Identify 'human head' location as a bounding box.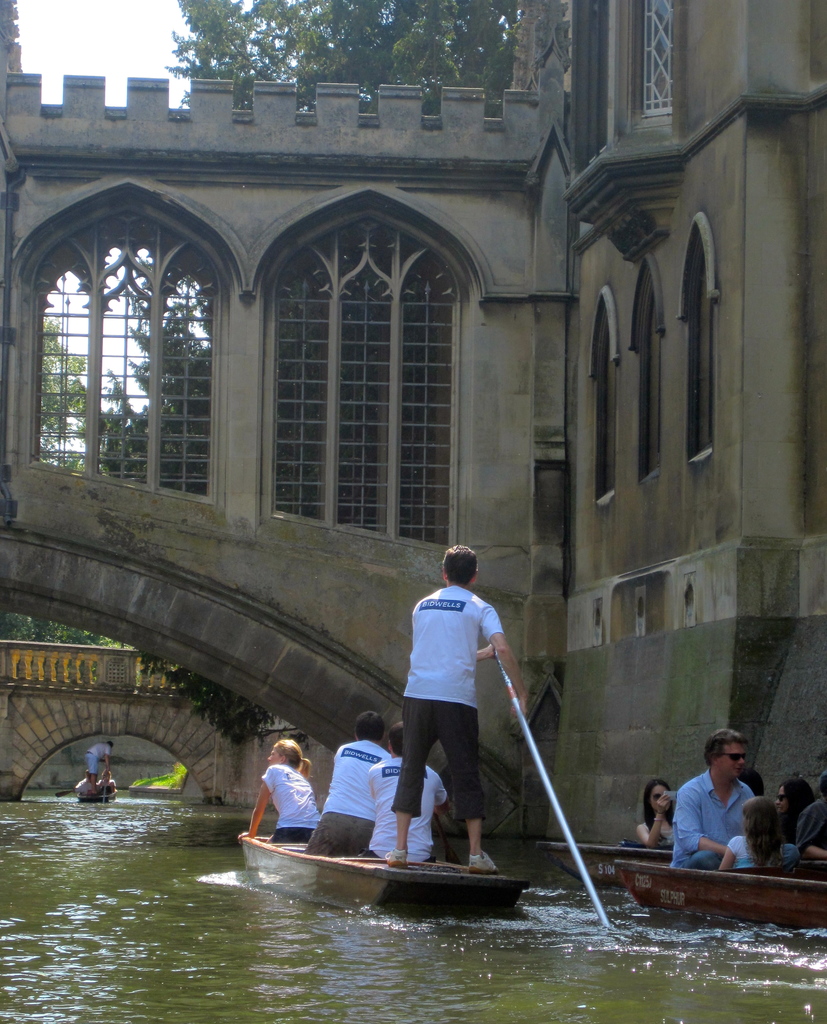
rect(744, 798, 780, 829).
